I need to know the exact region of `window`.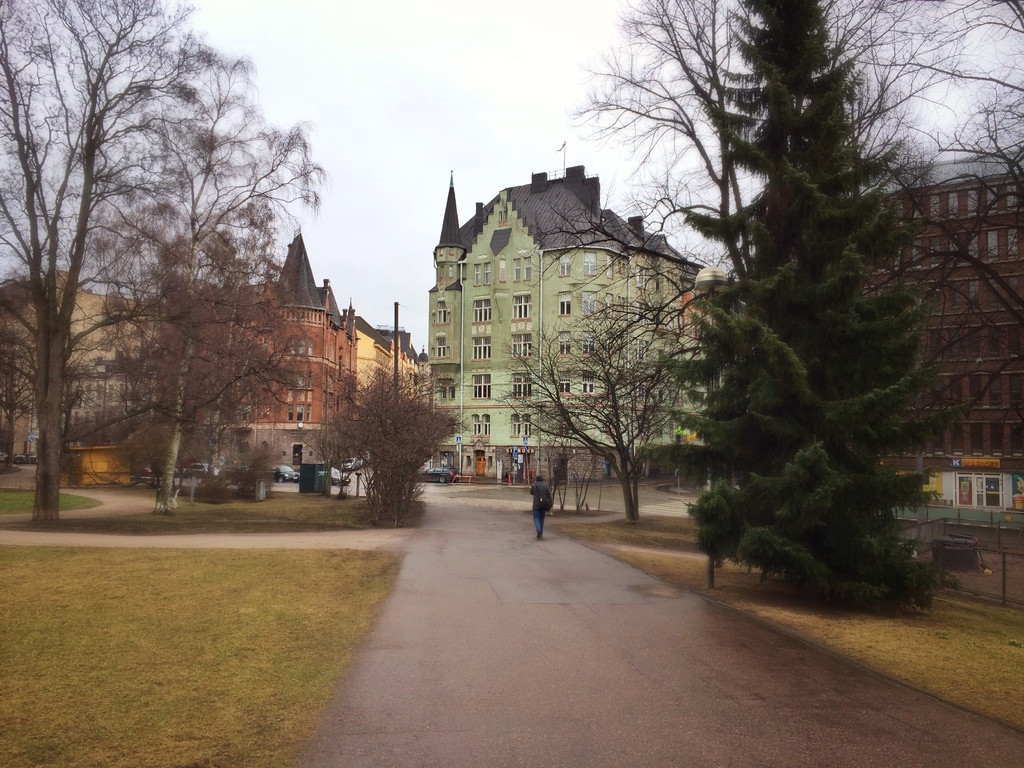
Region: 301:339:304:351.
